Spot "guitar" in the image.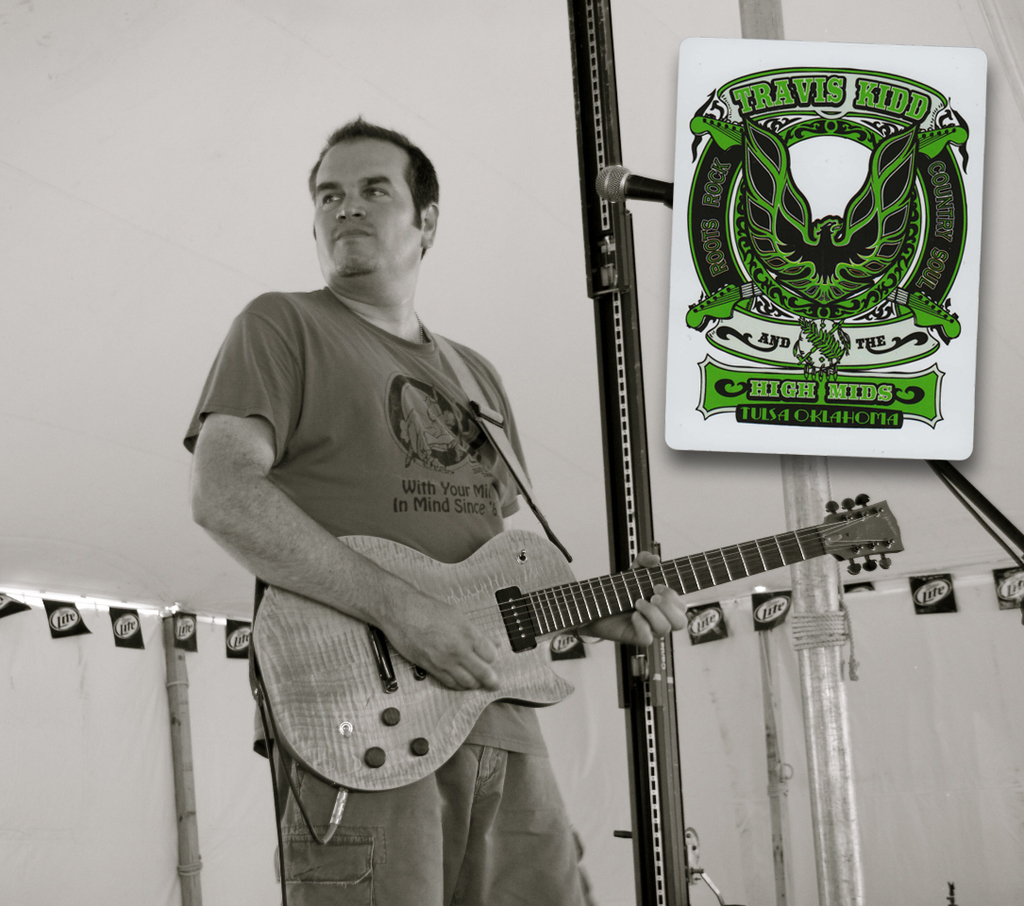
"guitar" found at detection(270, 454, 935, 748).
